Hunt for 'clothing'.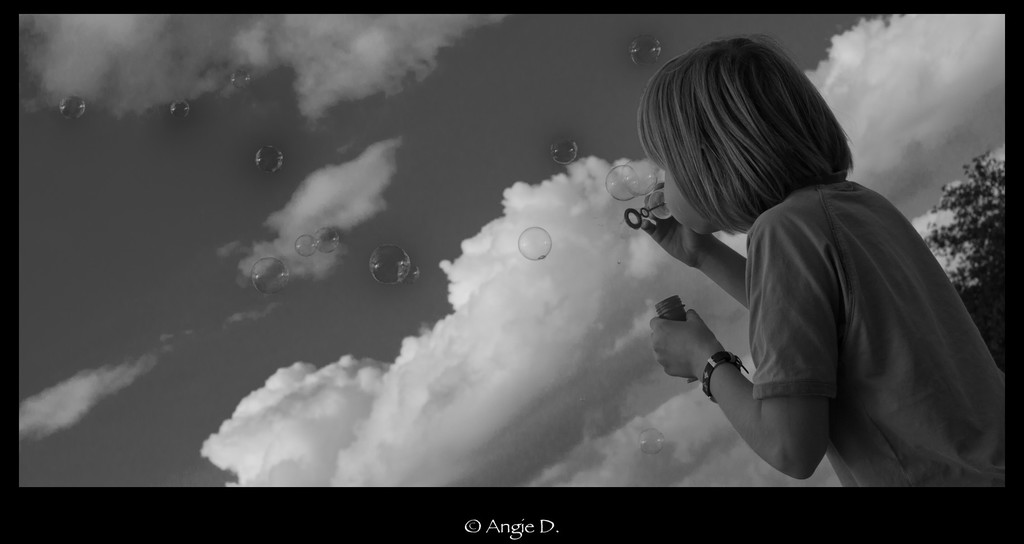
Hunted down at detection(742, 175, 1007, 493).
